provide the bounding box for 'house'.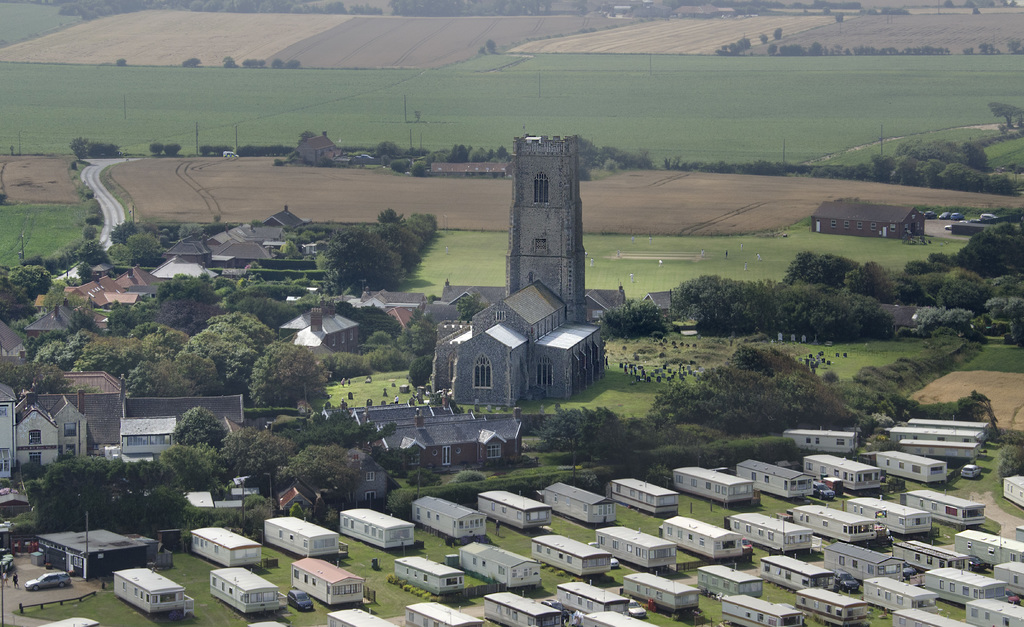
966/603/1023/626.
